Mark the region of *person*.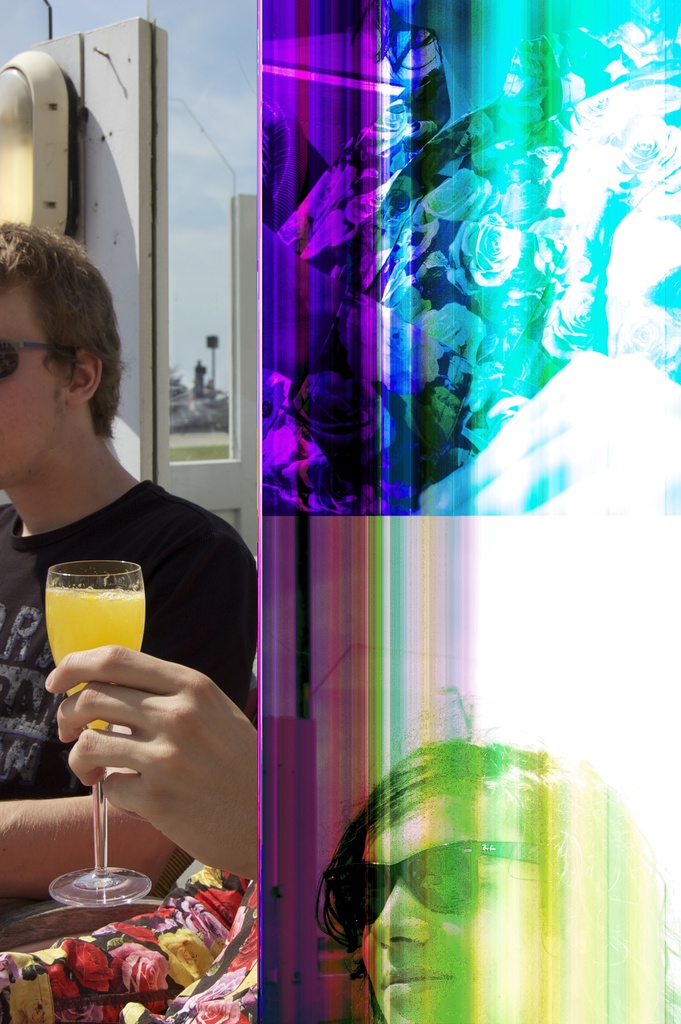
Region: bbox=[0, 226, 263, 964].
